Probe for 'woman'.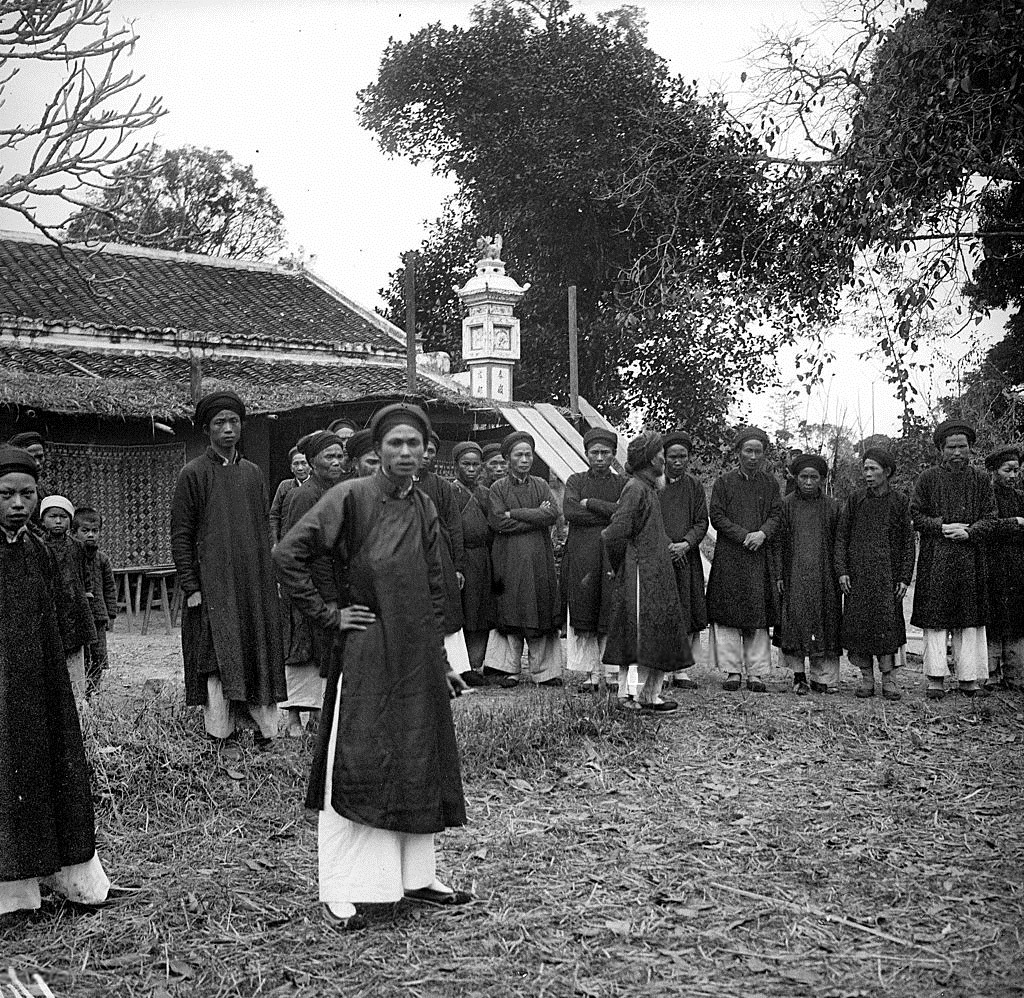
Probe result: 272,445,313,545.
